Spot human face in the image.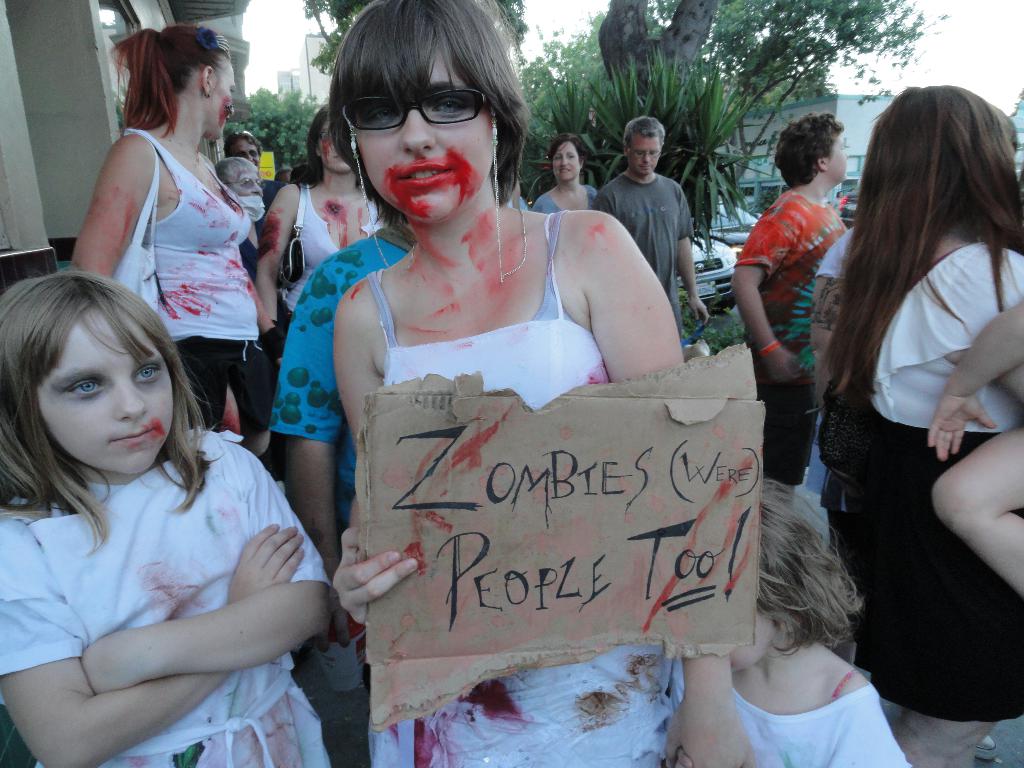
human face found at <bbox>27, 307, 181, 495</bbox>.
